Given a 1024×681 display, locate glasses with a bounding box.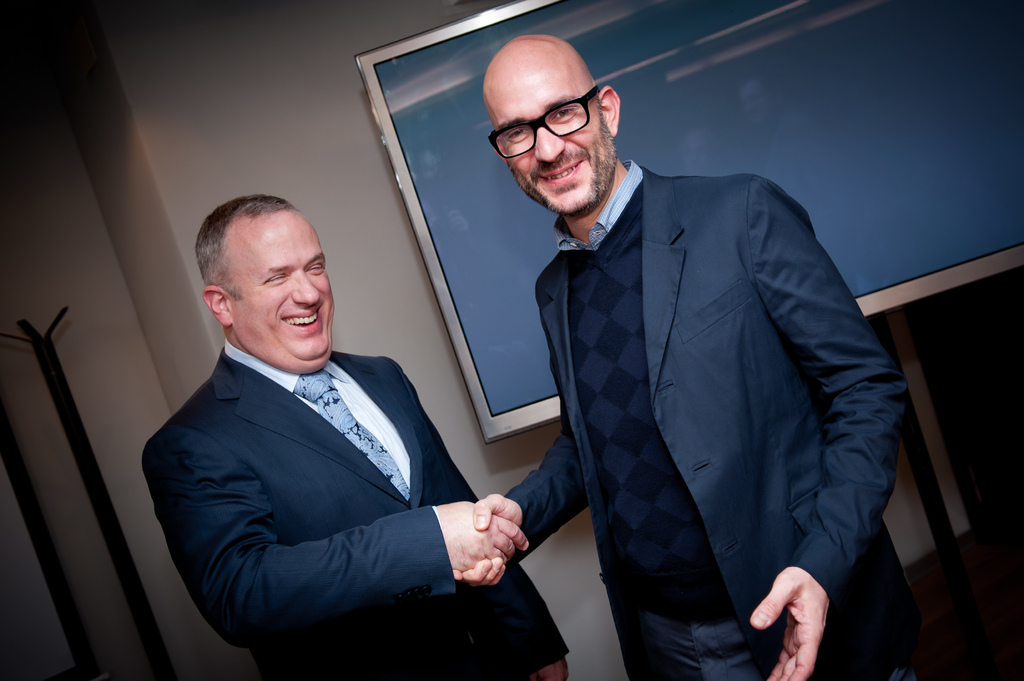
Located: select_region(490, 87, 619, 145).
